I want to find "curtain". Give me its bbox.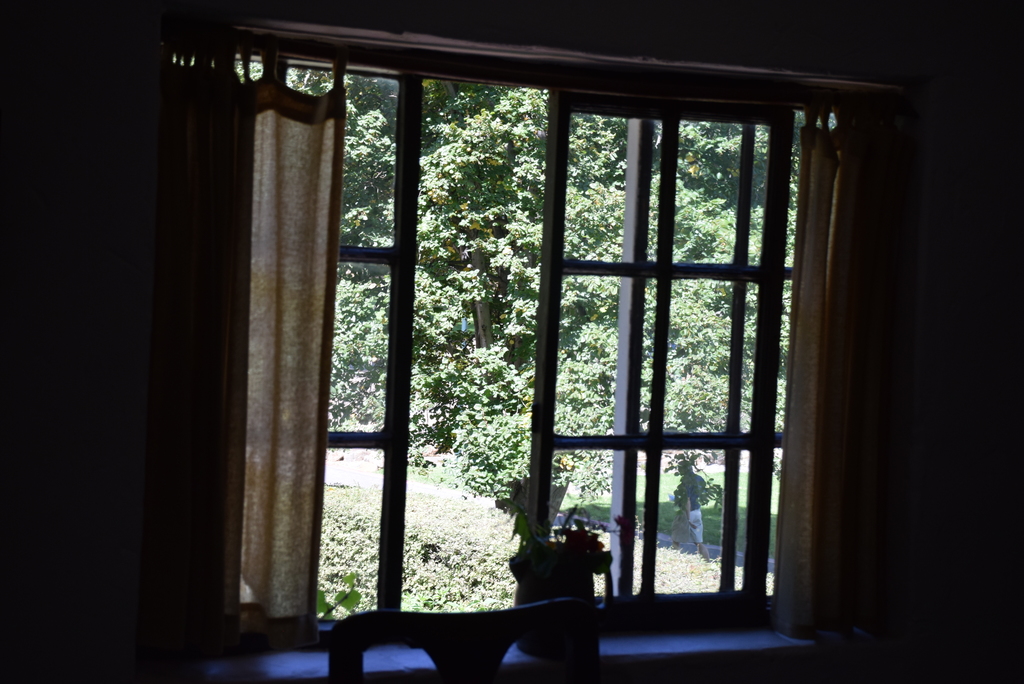
crop(149, 35, 342, 612).
